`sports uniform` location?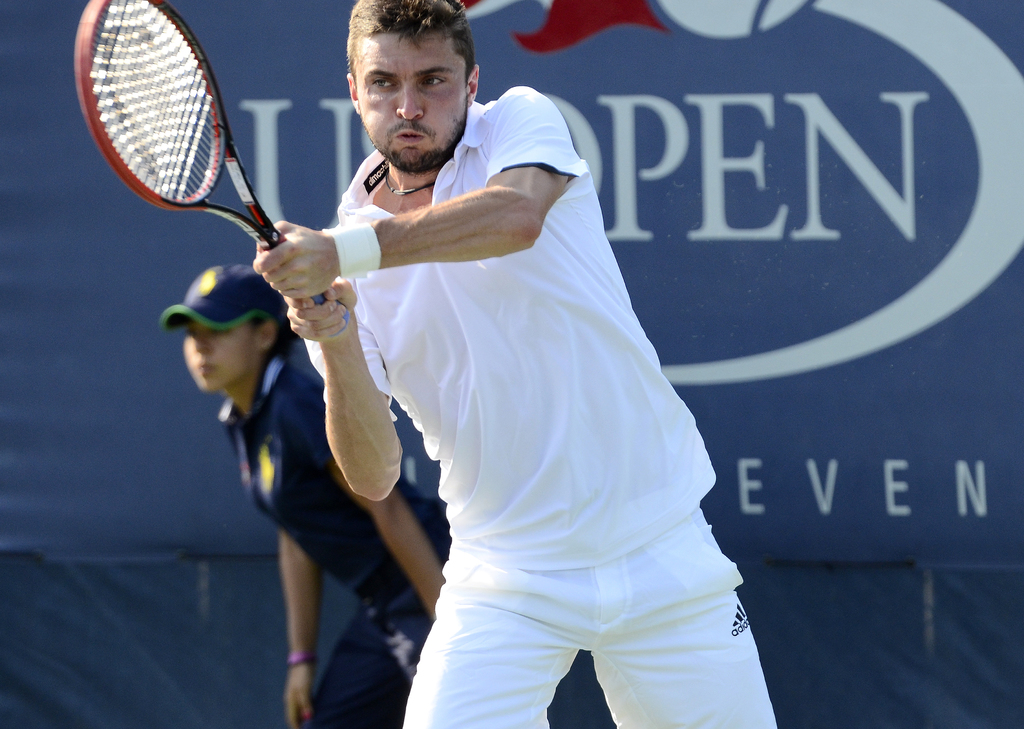
box(196, 352, 465, 707)
